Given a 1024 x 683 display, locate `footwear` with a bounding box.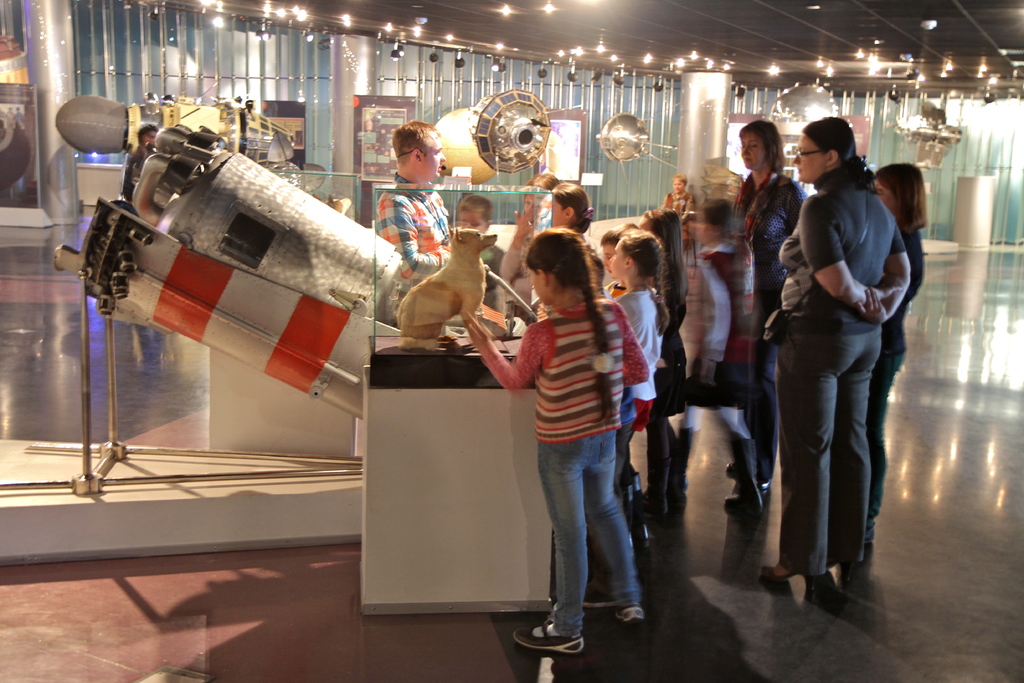
Located: l=526, t=602, r=602, b=661.
